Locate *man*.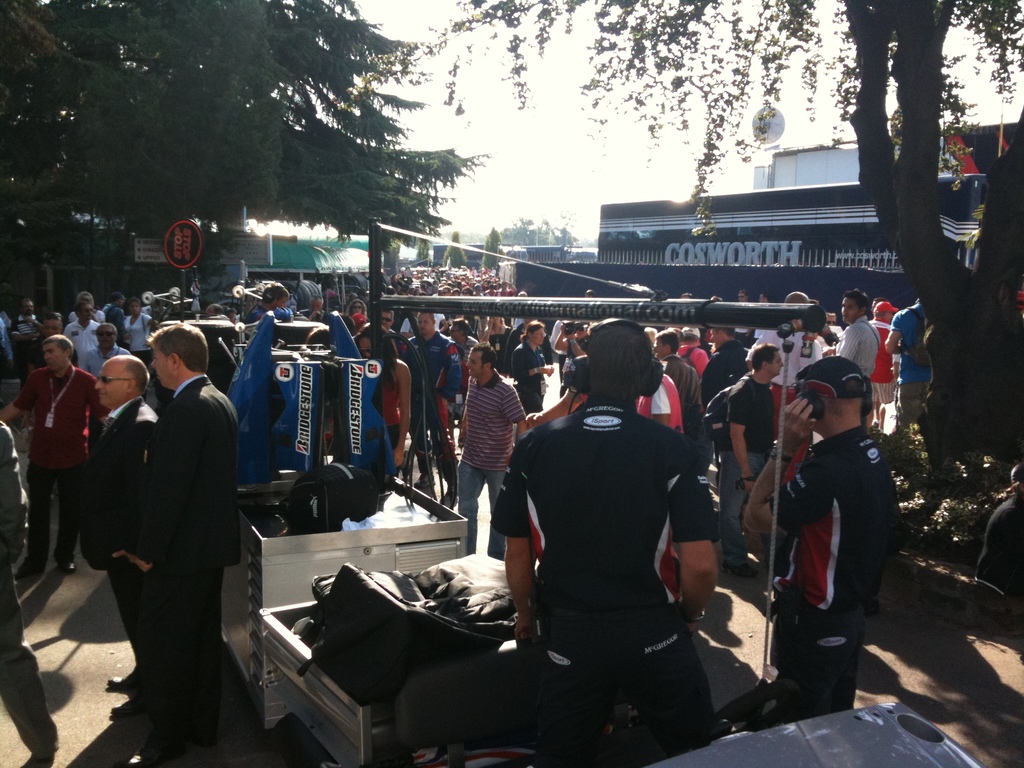
Bounding box: region(703, 330, 746, 403).
